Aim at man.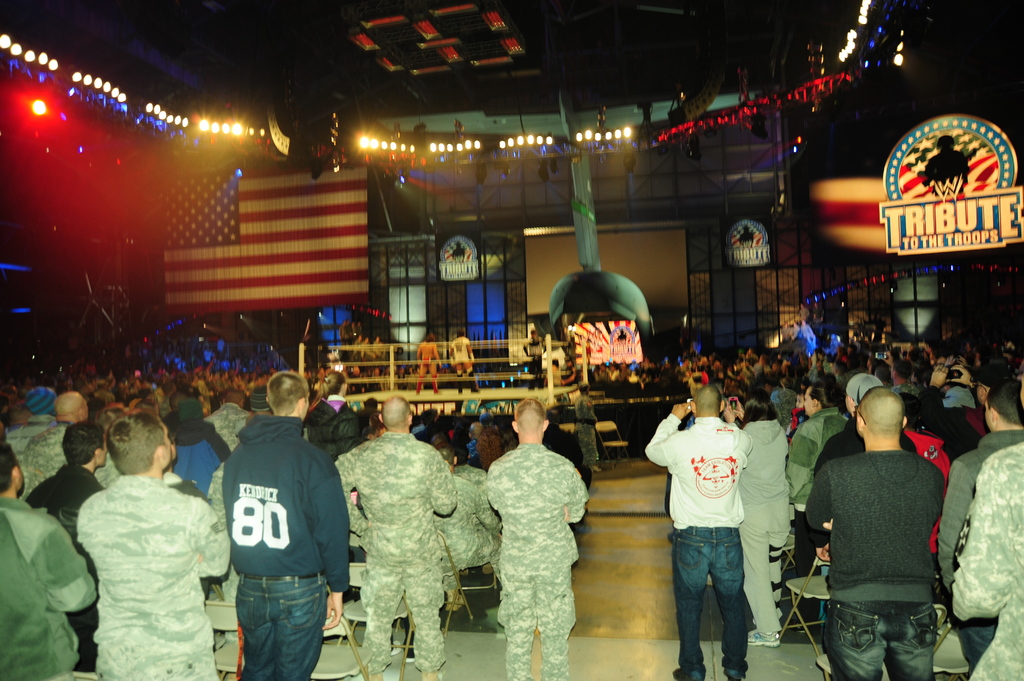
Aimed at crop(346, 392, 453, 680).
